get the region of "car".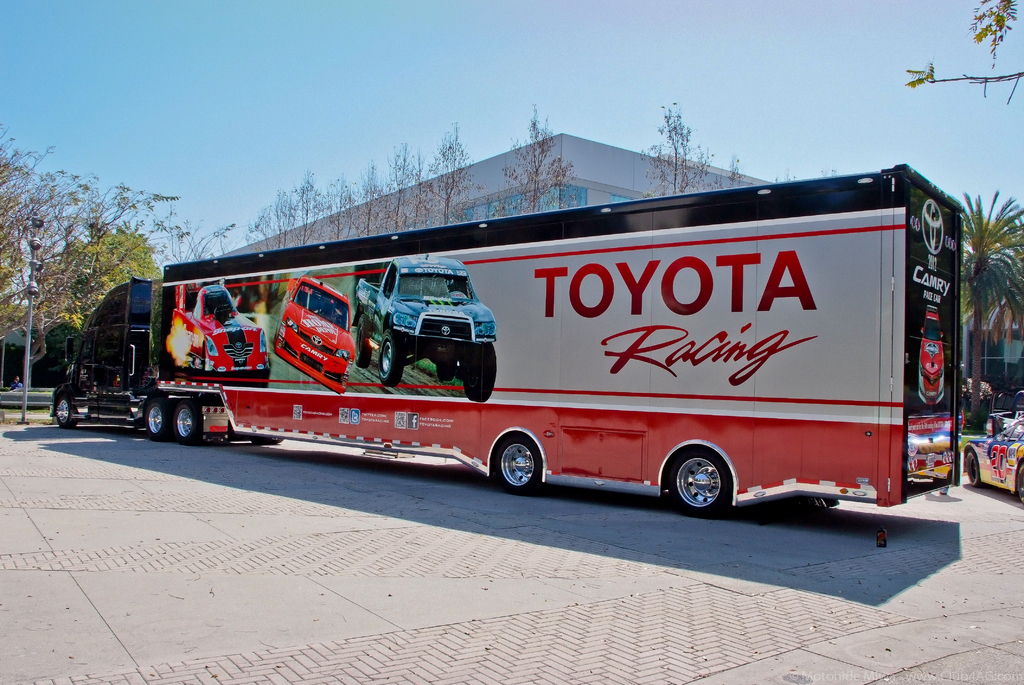
957, 412, 1022, 502.
